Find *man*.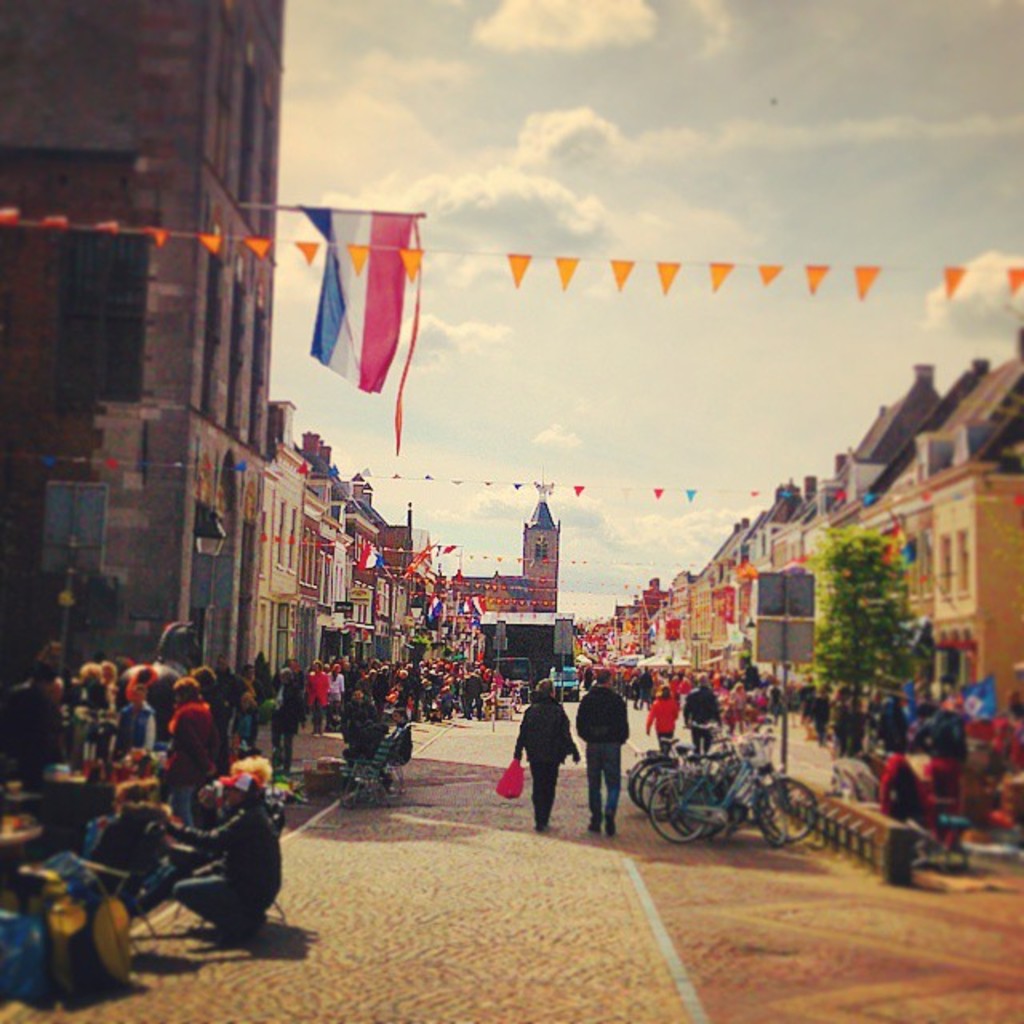
x1=571, y1=658, x2=629, y2=845.
